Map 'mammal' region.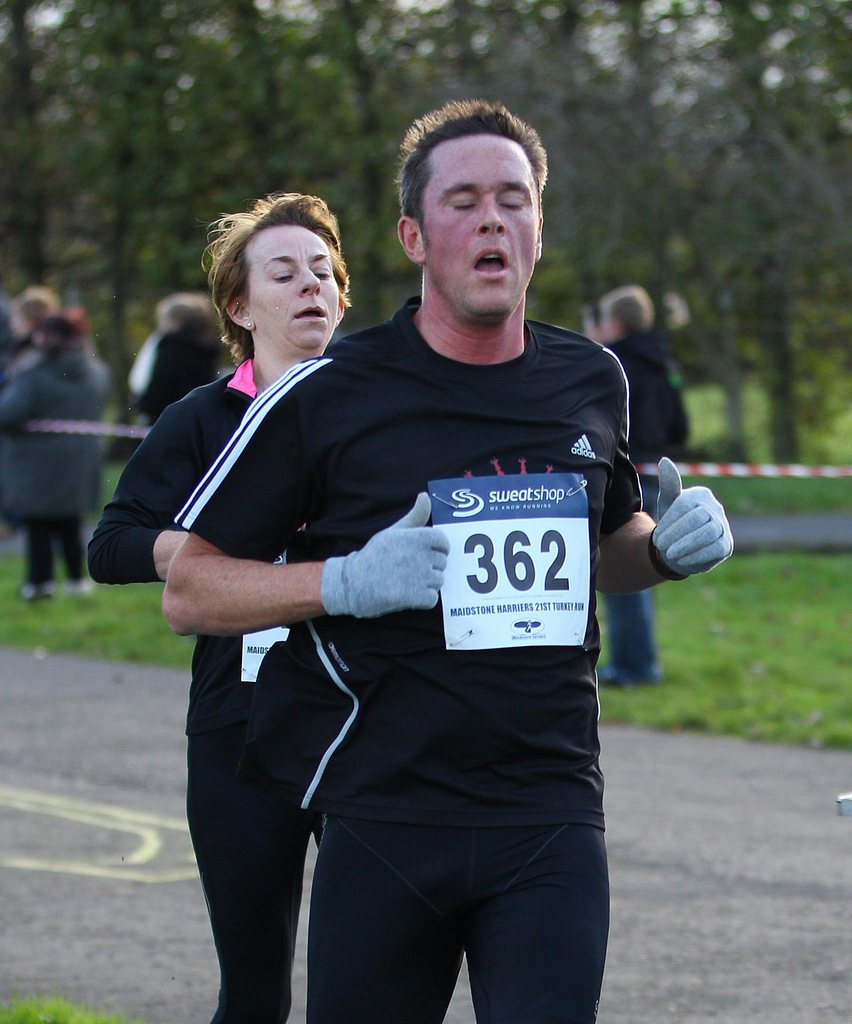
Mapped to bbox=(0, 300, 111, 601).
